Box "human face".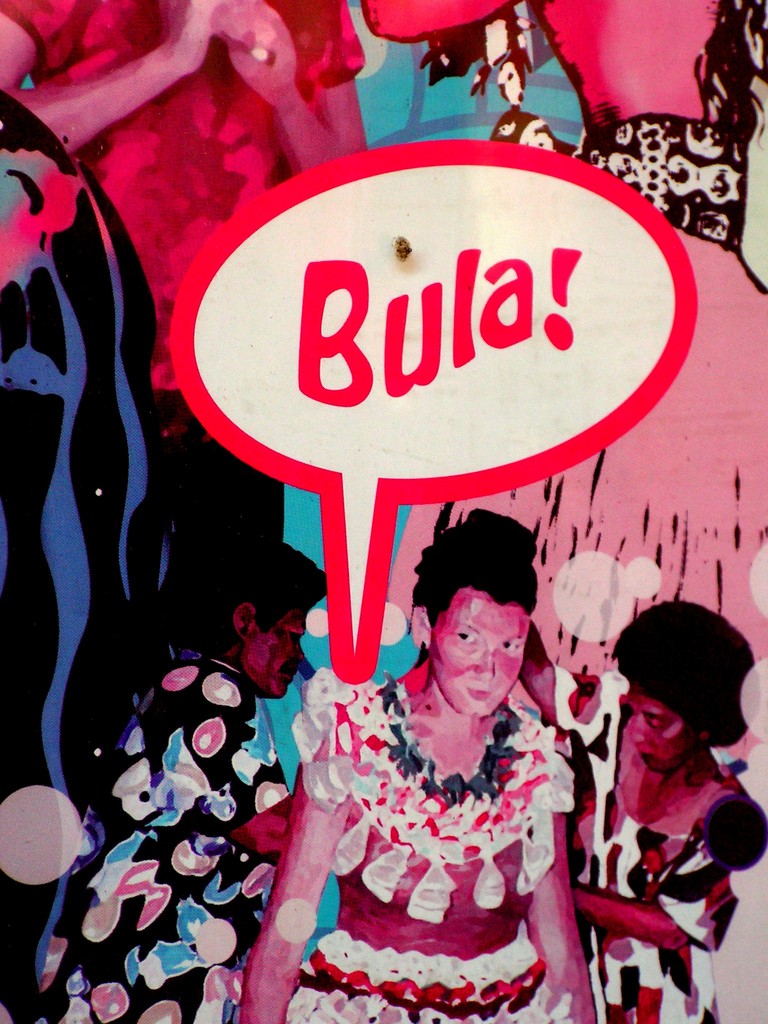
pyautogui.locateOnScreen(241, 607, 308, 696).
